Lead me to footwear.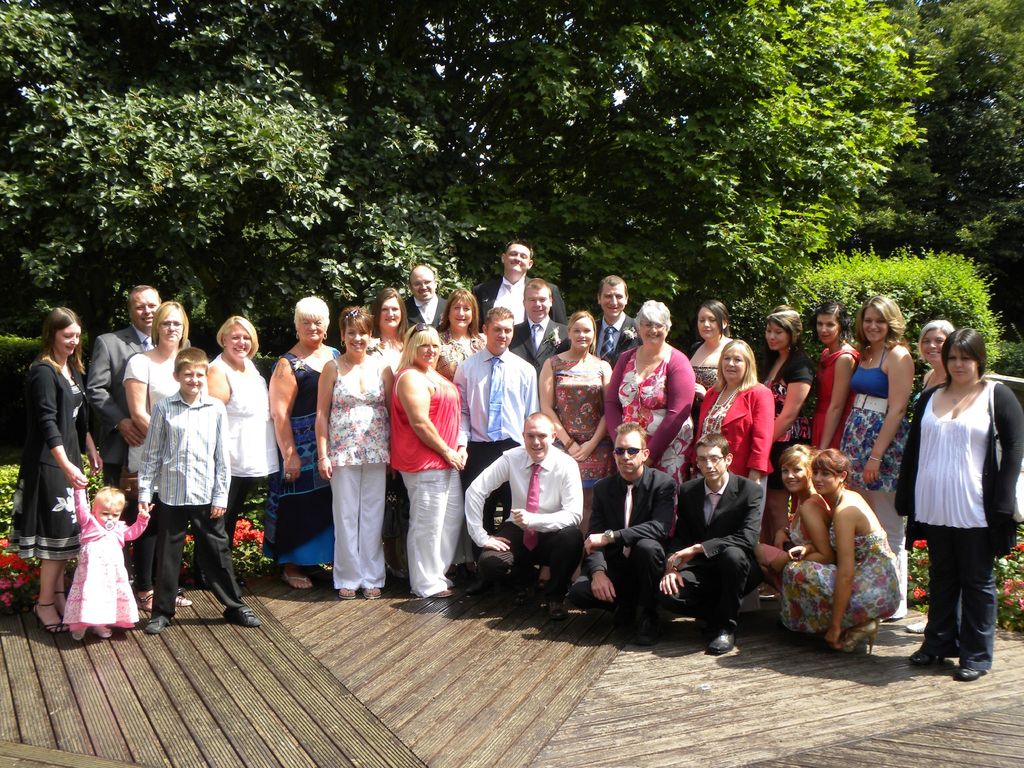
Lead to region(340, 586, 360, 601).
